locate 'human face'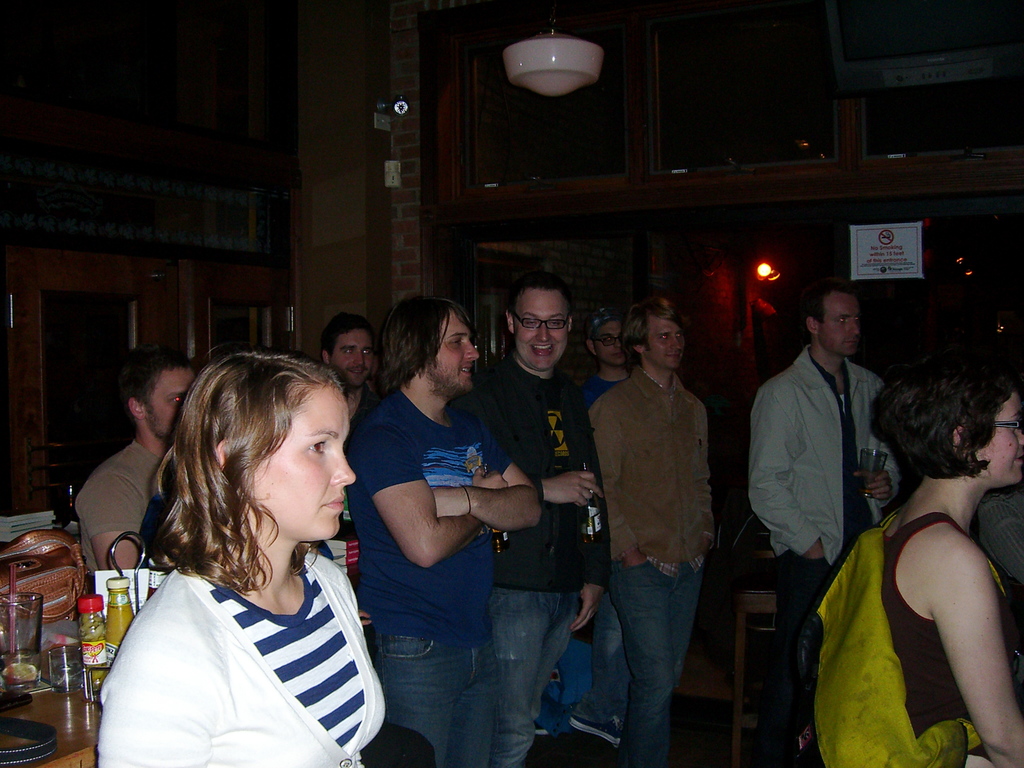
817:291:863:355
